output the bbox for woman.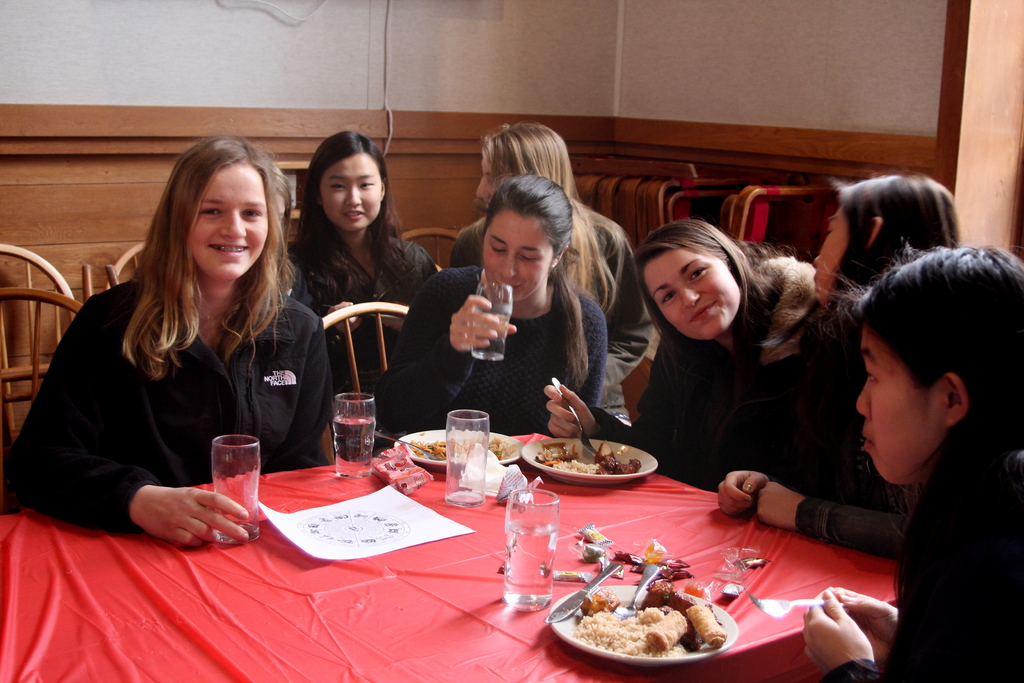
(left=44, top=129, right=325, bottom=580).
